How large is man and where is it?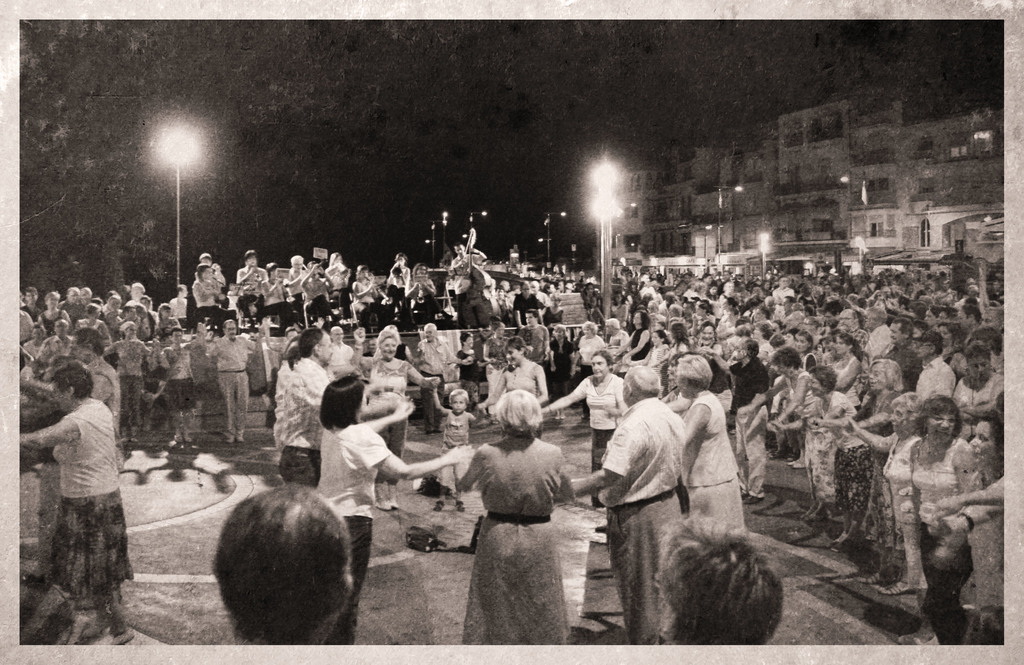
Bounding box: 325/326/356/378.
